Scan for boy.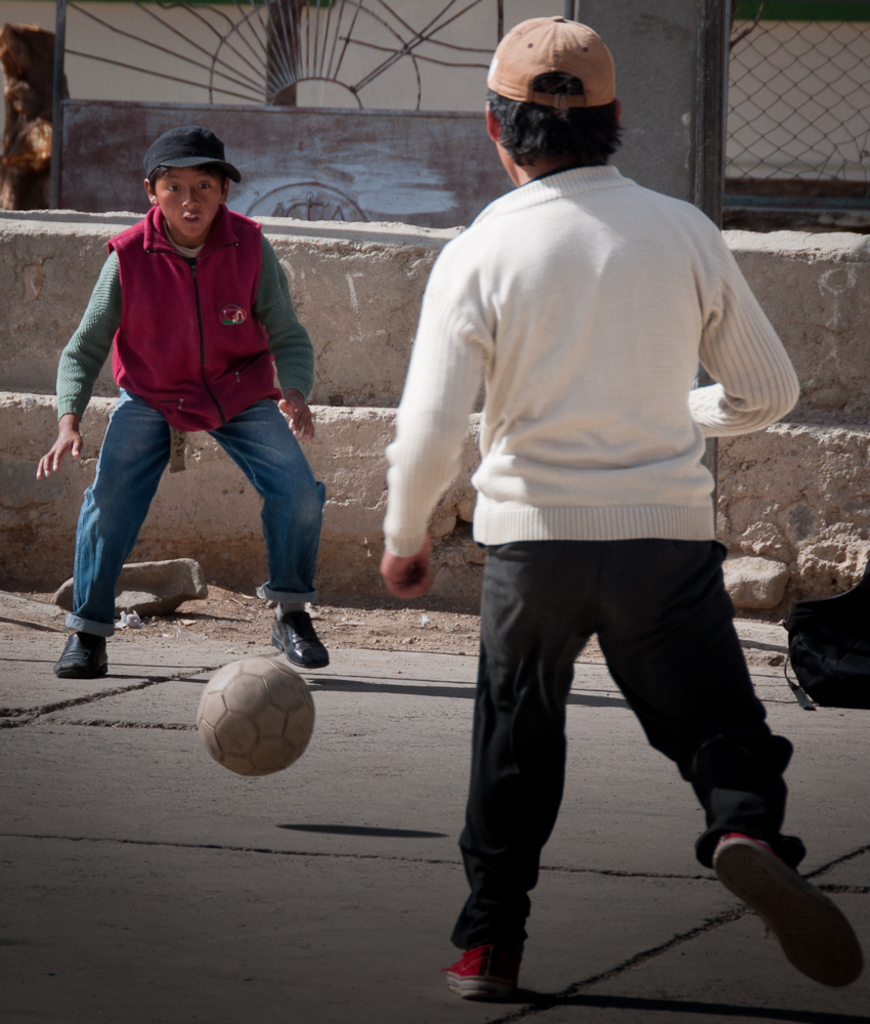
Scan result: bbox=(36, 140, 351, 662).
